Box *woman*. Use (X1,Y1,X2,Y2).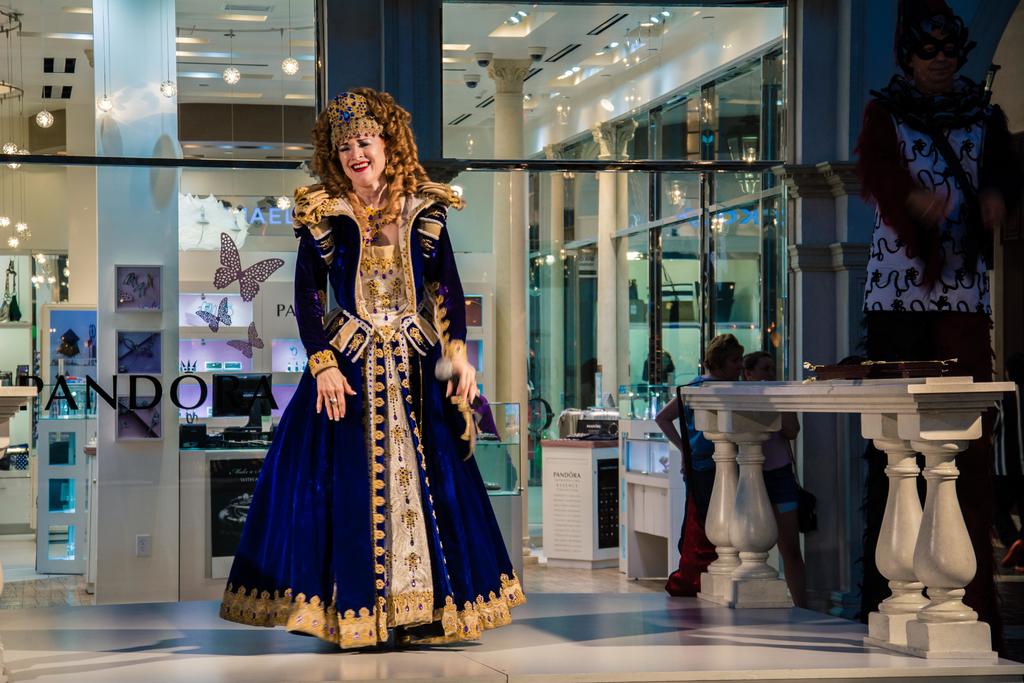
(220,87,528,653).
